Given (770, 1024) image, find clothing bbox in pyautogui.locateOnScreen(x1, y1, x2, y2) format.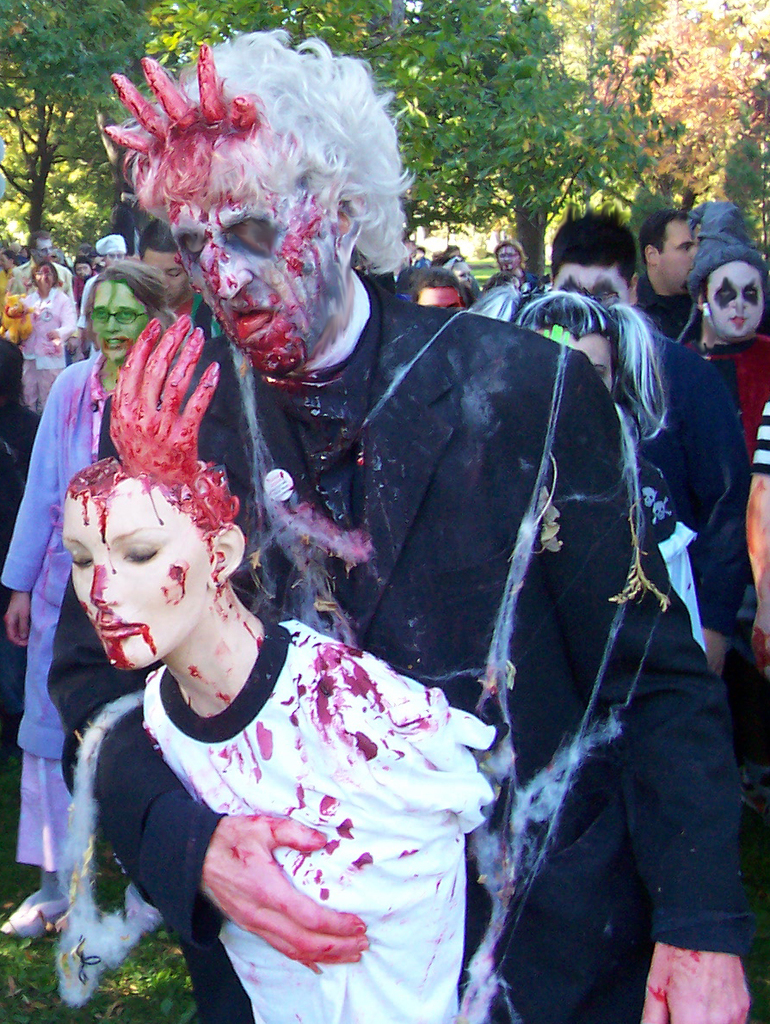
pyautogui.locateOnScreen(57, 276, 742, 1023).
